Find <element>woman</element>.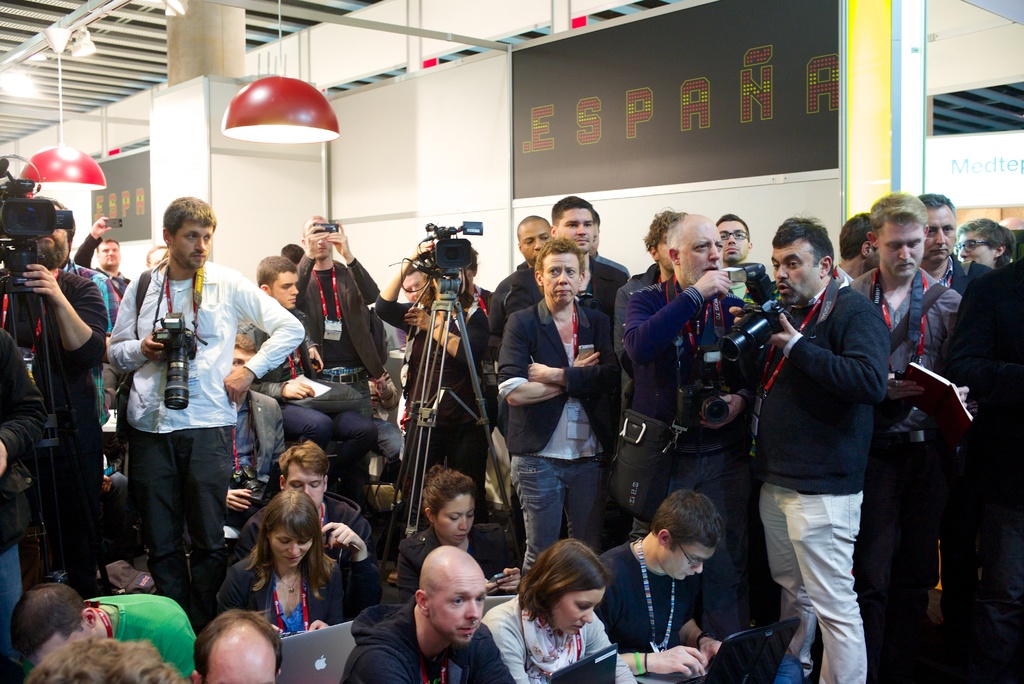
BBox(215, 489, 345, 633).
